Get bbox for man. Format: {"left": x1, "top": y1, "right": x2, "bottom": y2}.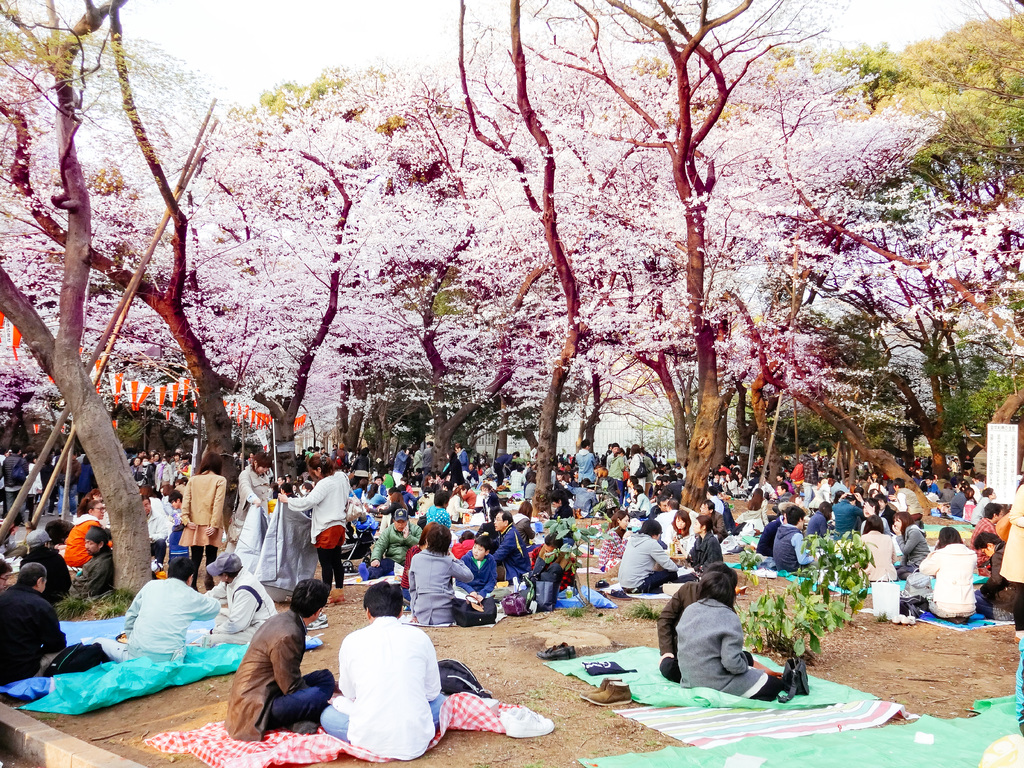
{"left": 144, "top": 495, "right": 171, "bottom": 572}.
